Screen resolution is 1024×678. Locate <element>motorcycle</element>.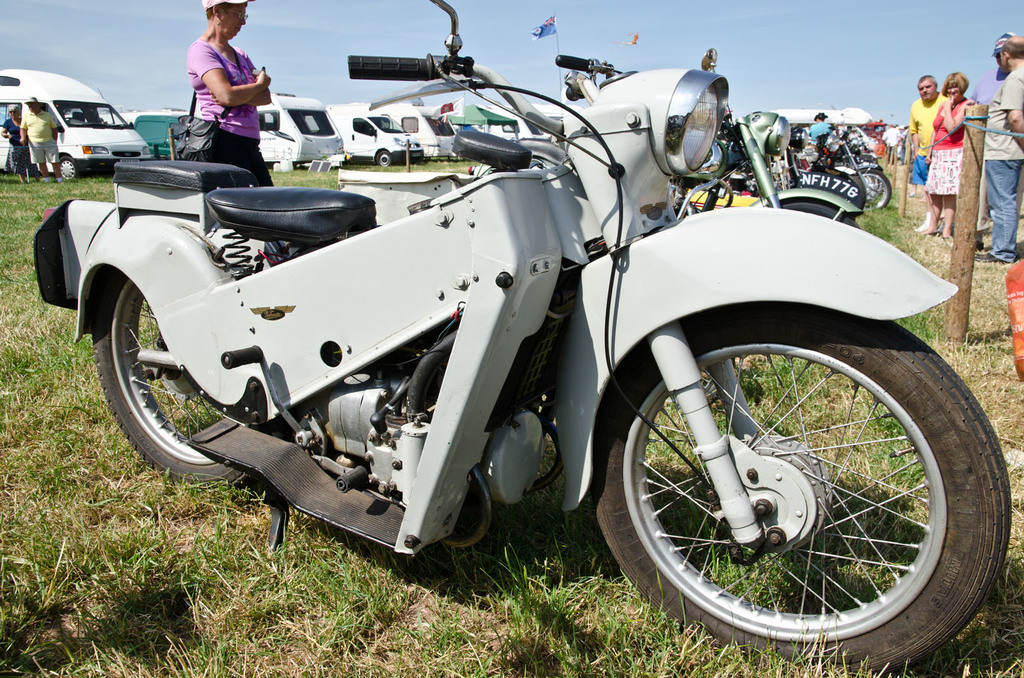
l=1, t=46, r=963, b=655.
